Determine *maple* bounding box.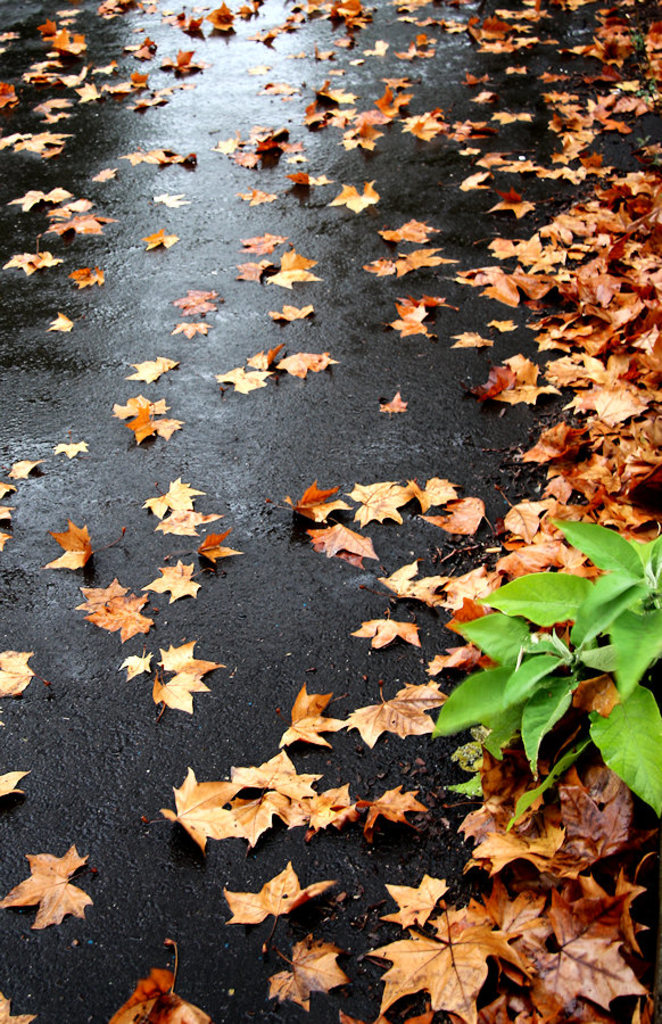
Determined: BBox(366, 258, 449, 283).
